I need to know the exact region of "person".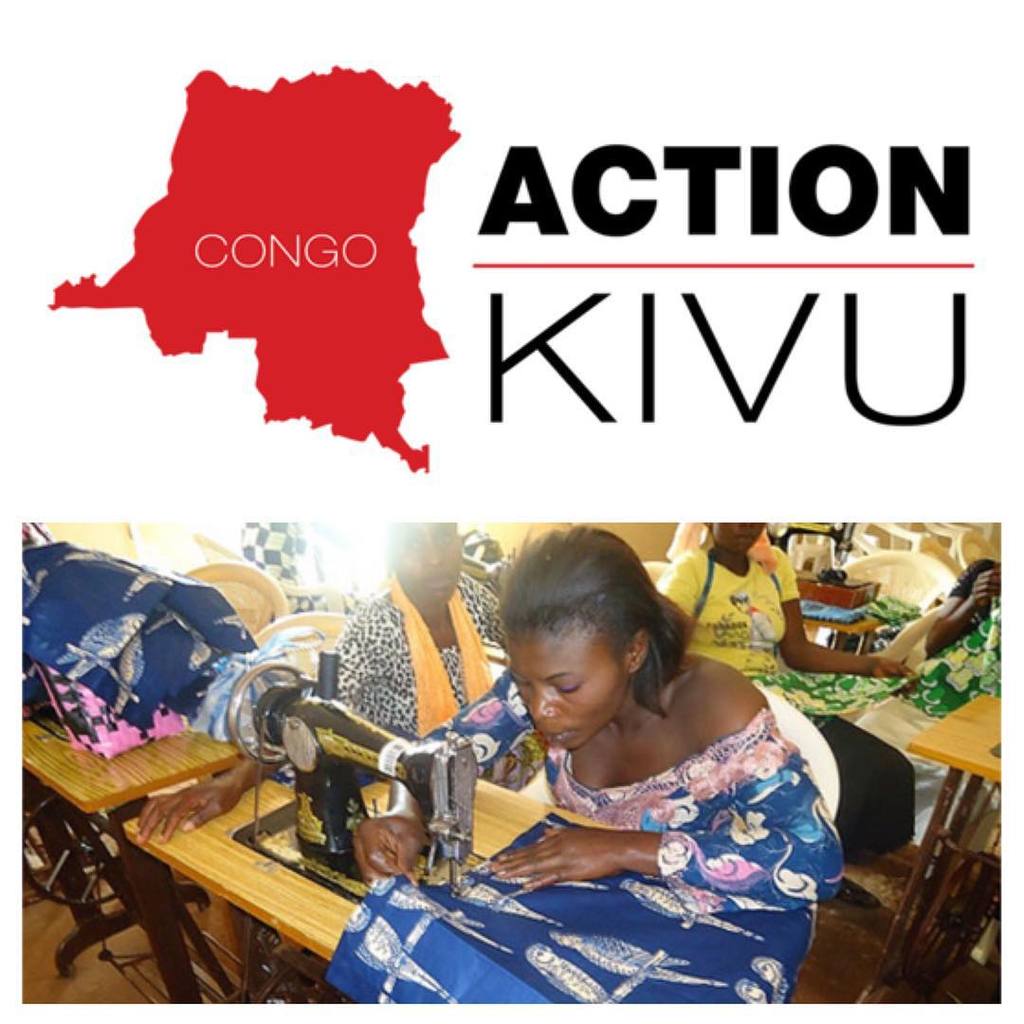
Region: box=[350, 530, 844, 919].
